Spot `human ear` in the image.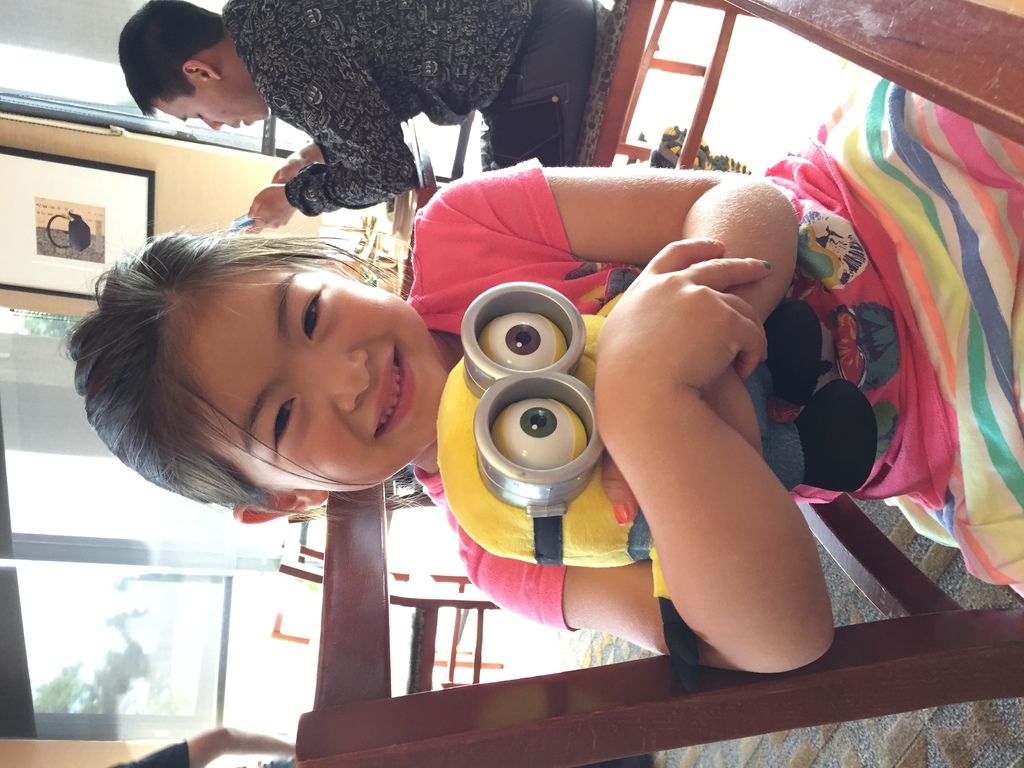
`human ear` found at x1=181, y1=57, x2=222, y2=82.
